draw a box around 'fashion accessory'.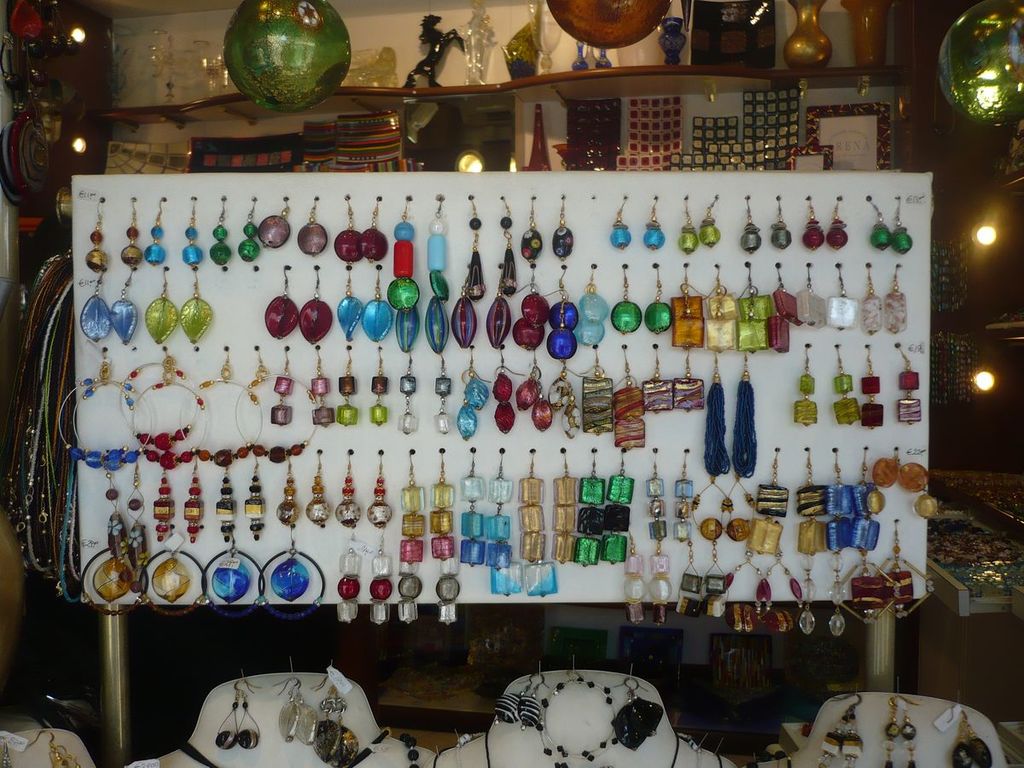
771, 195, 793, 254.
